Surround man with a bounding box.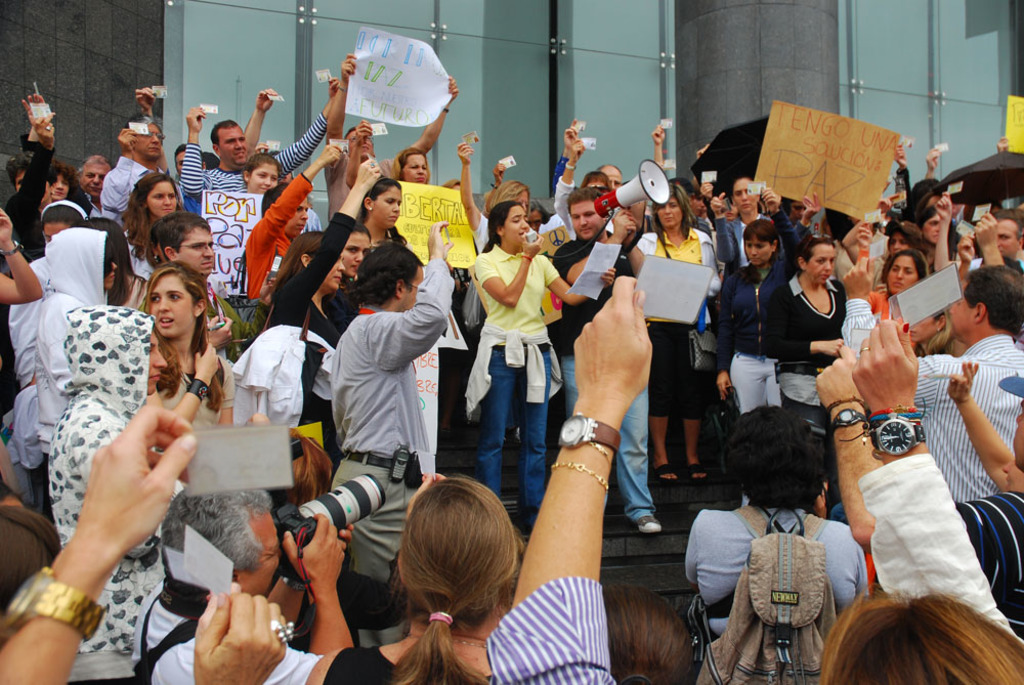
<bbox>168, 140, 207, 200</bbox>.
